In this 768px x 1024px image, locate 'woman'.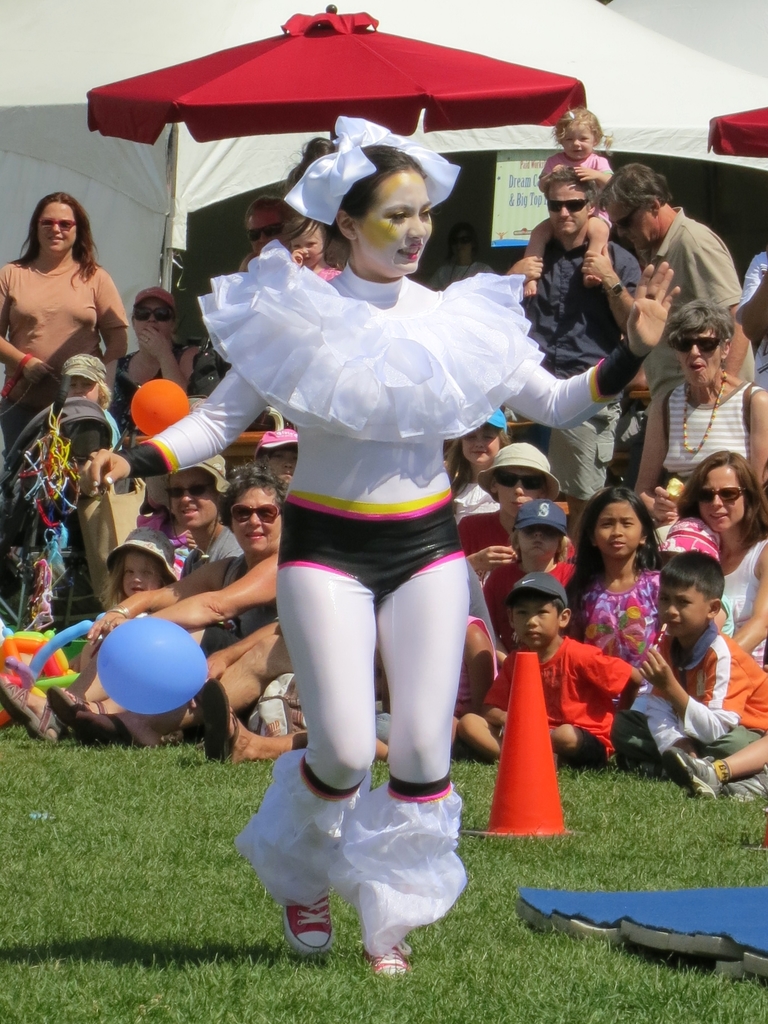
Bounding box: {"left": 1, "top": 184, "right": 136, "bottom": 397}.
